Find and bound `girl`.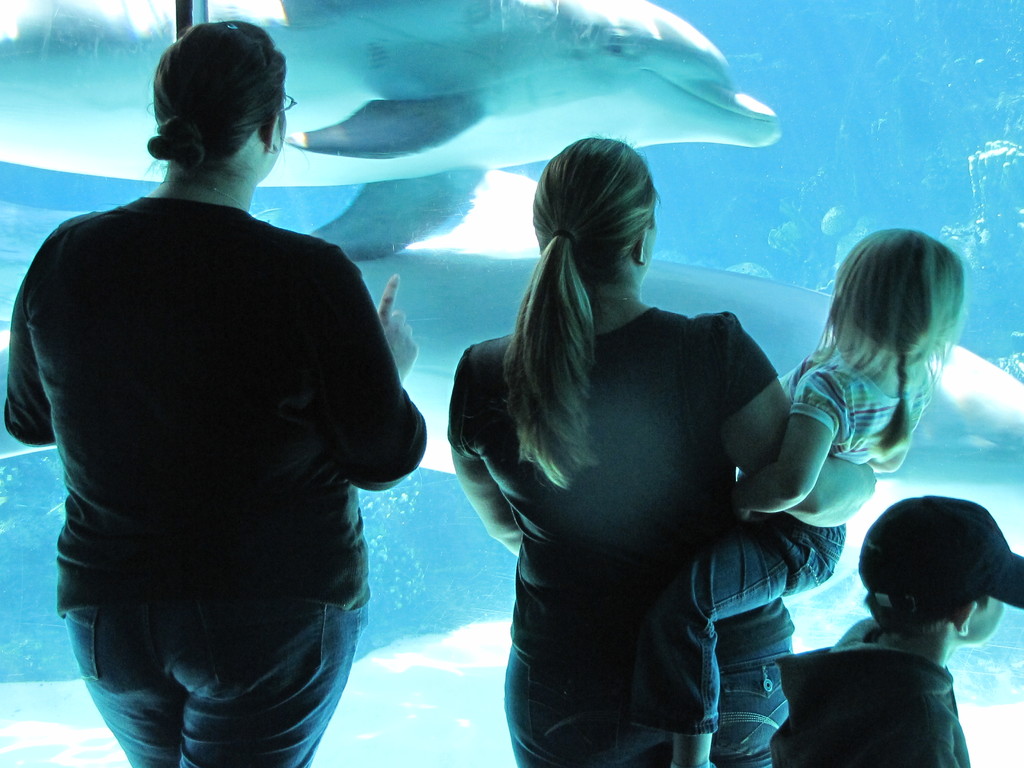
Bound: 630, 228, 966, 767.
